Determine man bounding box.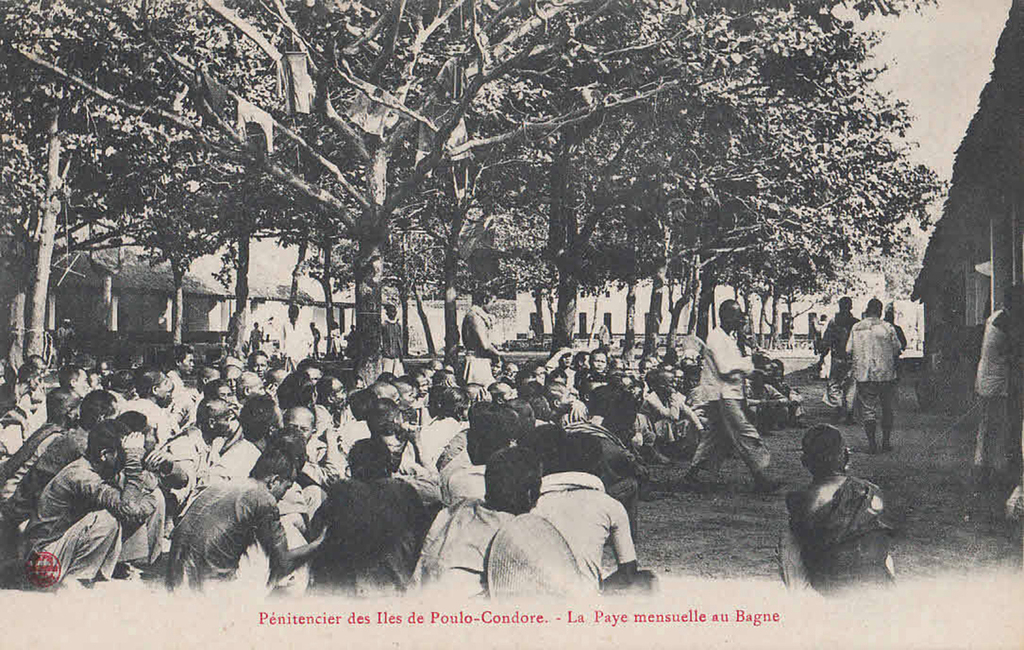
Determined: [542, 382, 574, 411].
